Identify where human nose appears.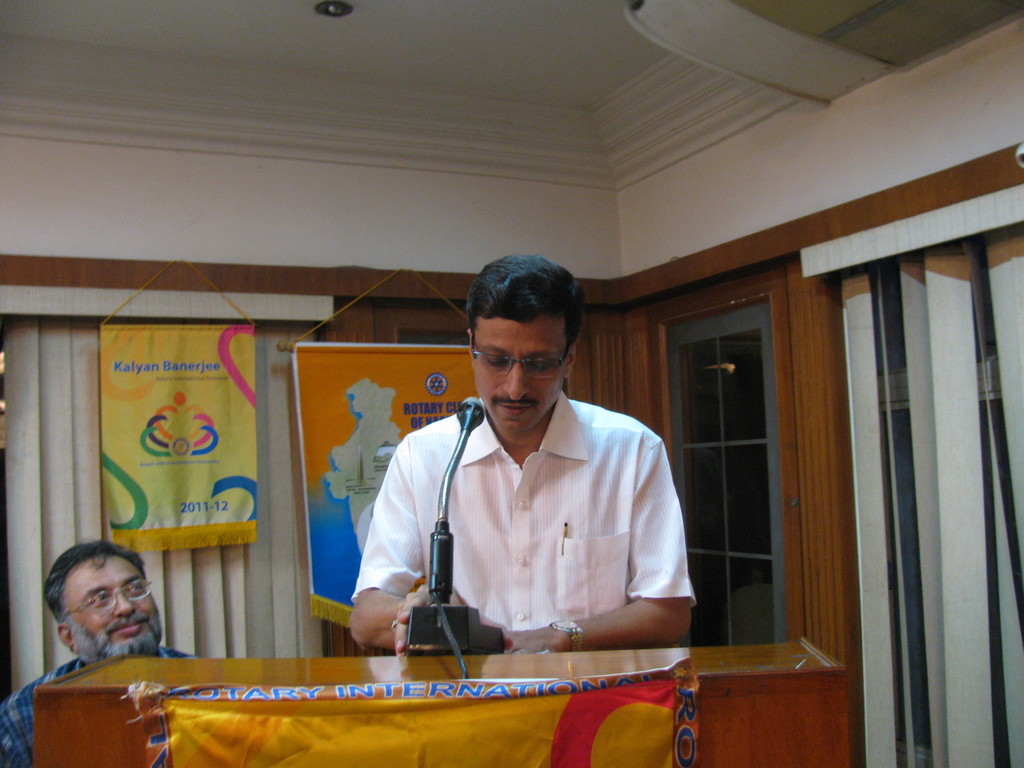
Appears at {"left": 503, "top": 359, "right": 532, "bottom": 401}.
